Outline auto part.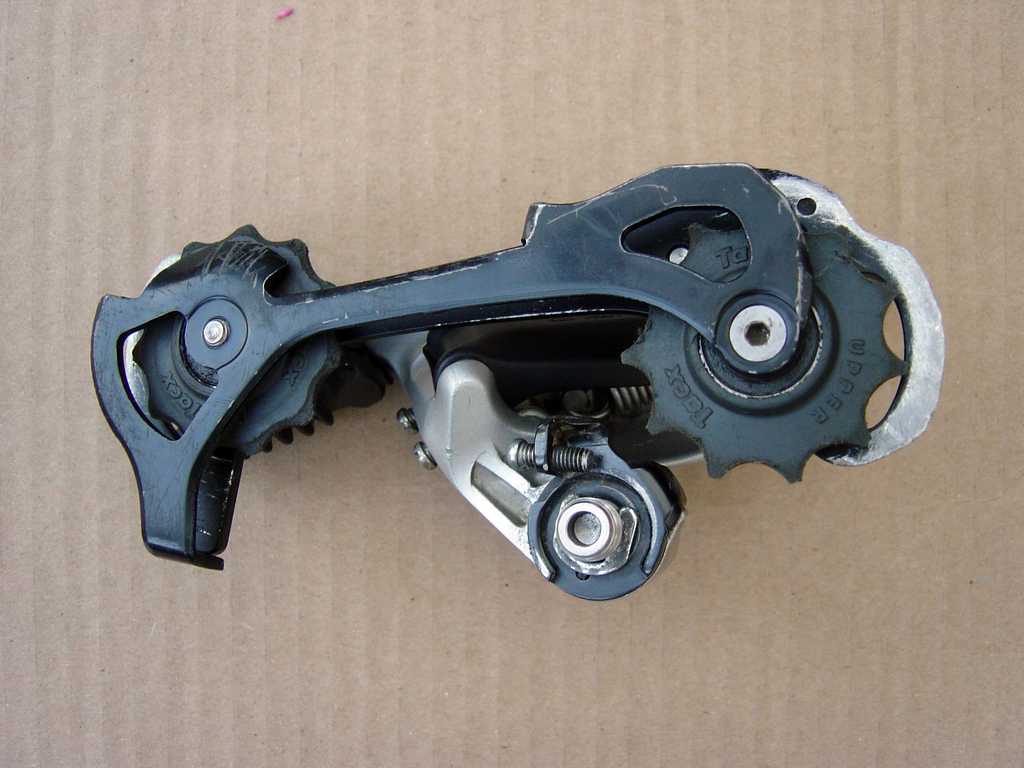
Outline: l=95, t=163, r=970, b=604.
